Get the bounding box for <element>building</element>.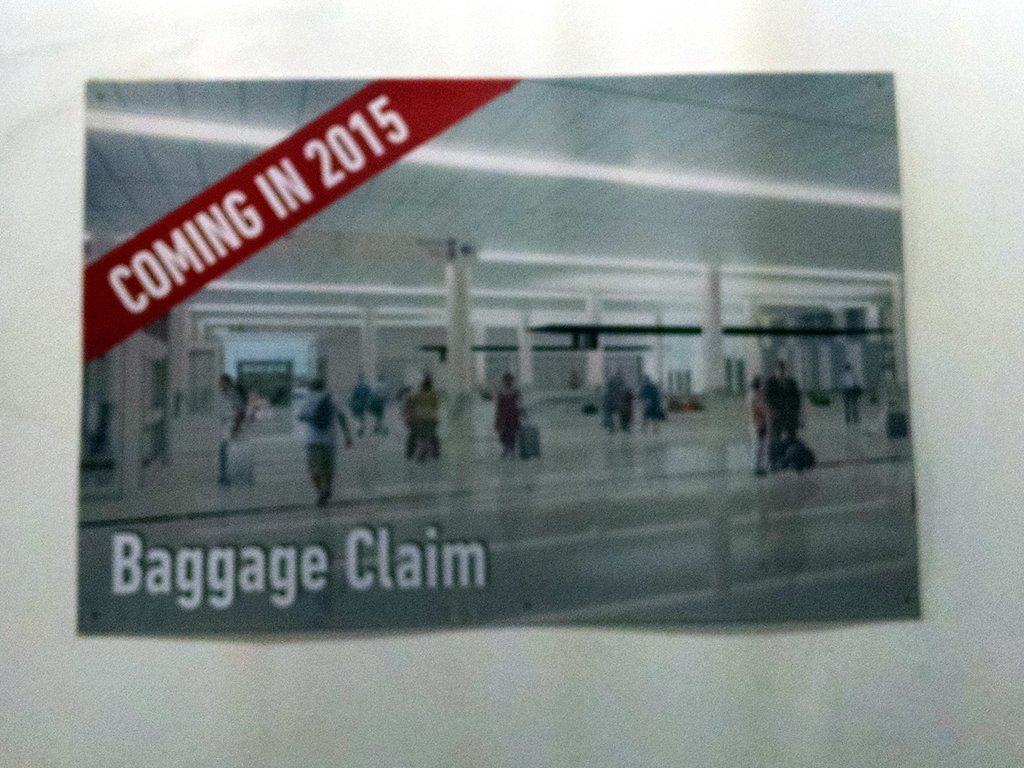
rect(73, 69, 928, 634).
